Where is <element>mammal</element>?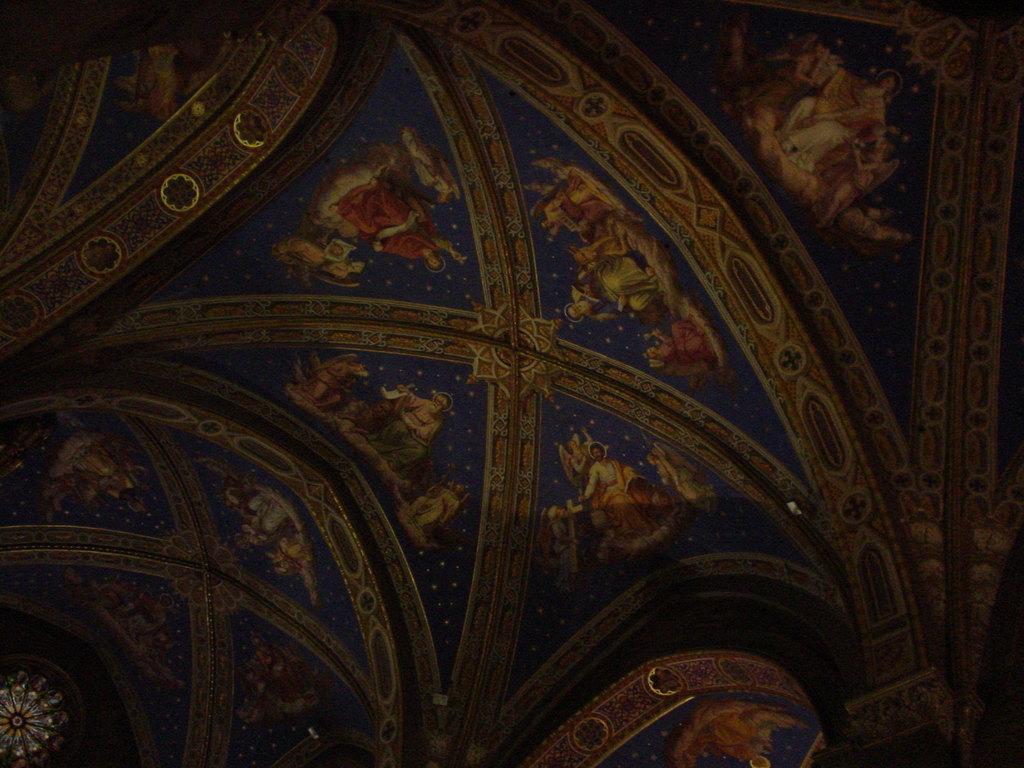
select_region(324, 365, 368, 408).
